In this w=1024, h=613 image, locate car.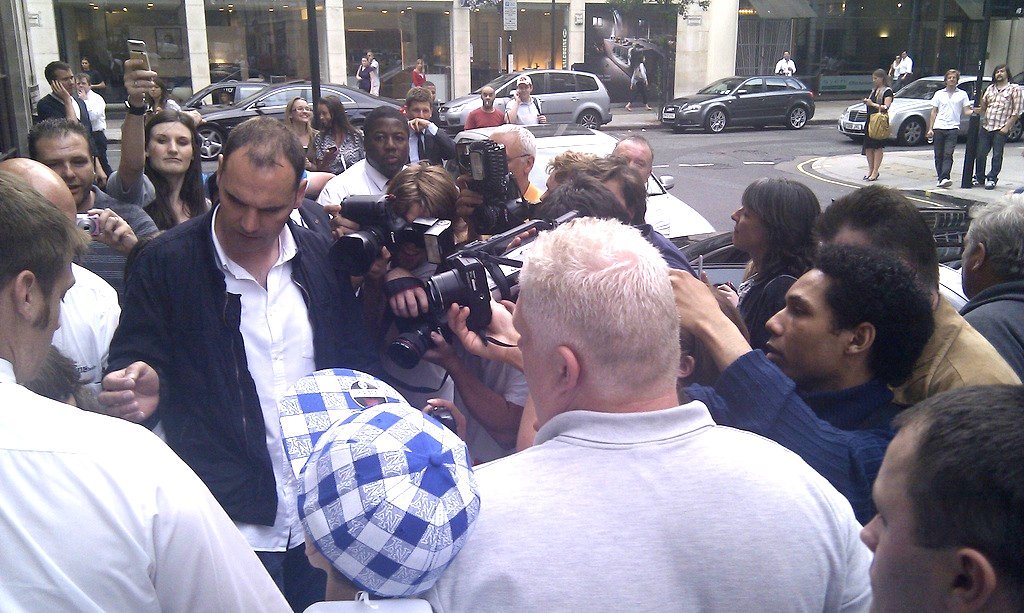
Bounding box: region(436, 68, 613, 132).
